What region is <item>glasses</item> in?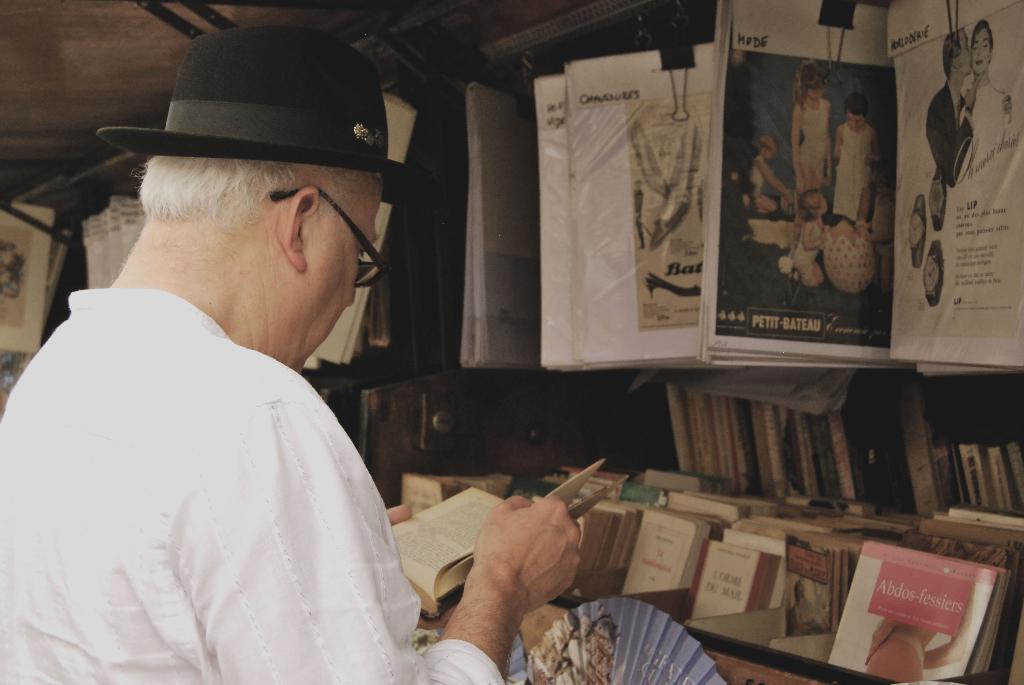
crop(267, 187, 383, 290).
